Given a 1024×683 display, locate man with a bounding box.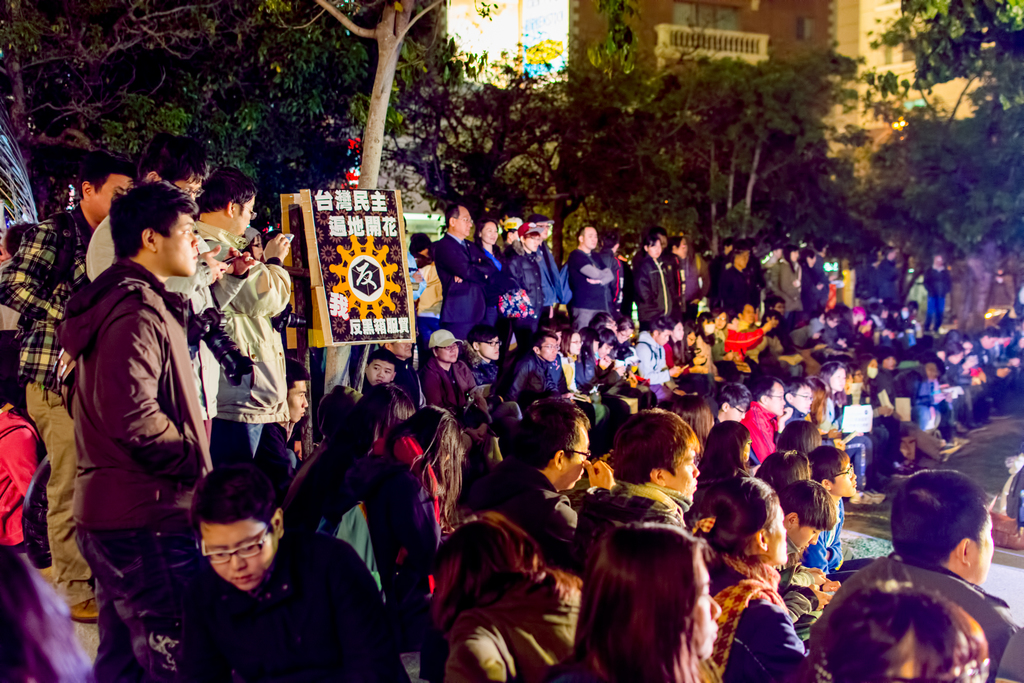
Located: 164:161:291:481.
